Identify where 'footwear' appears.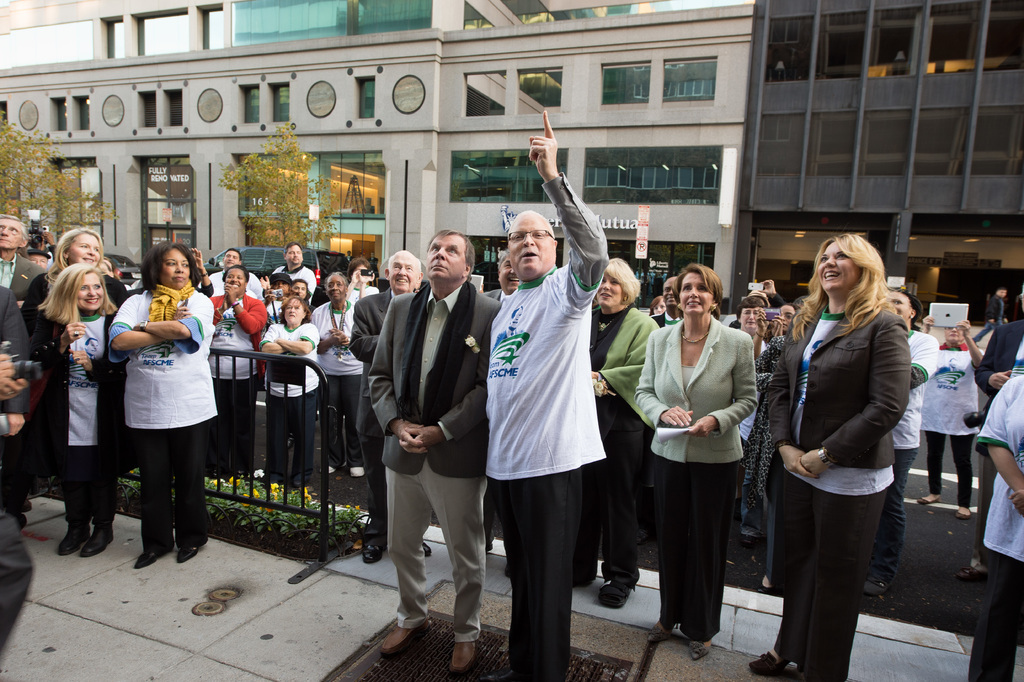
Appears at [290, 469, 312, 490].
